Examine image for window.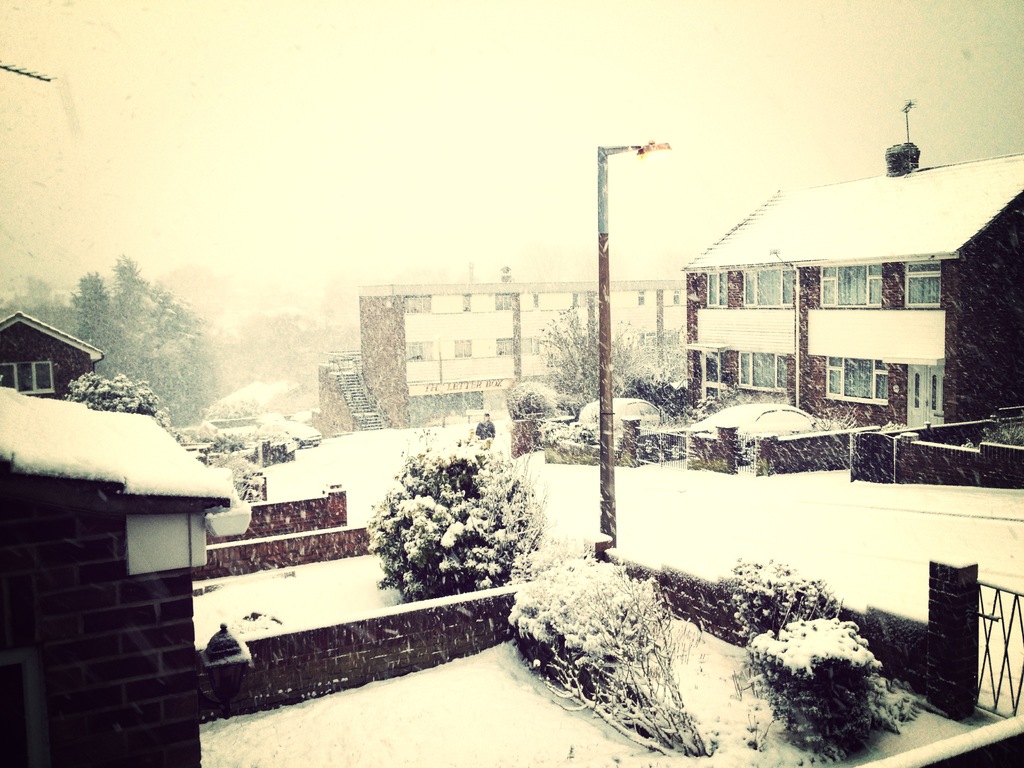
Examination result: bbox=[701, 353, 722, 401].
